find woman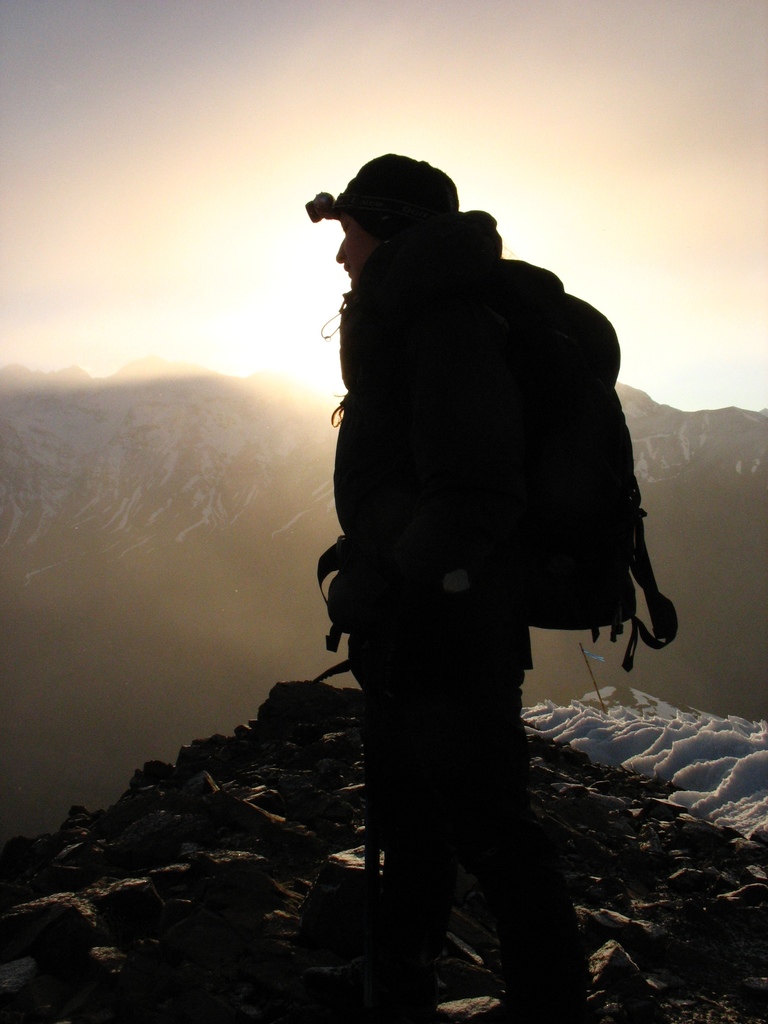
left=253, top=107, right=689, bottom=1008
